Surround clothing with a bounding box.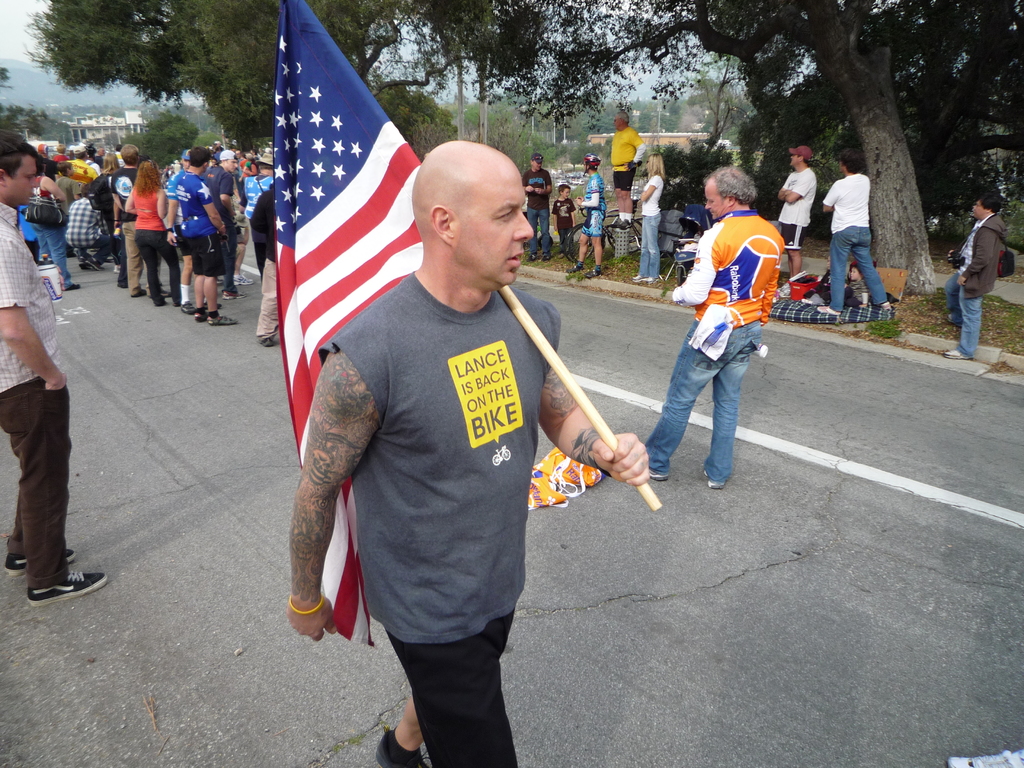
24/198/77/280.
